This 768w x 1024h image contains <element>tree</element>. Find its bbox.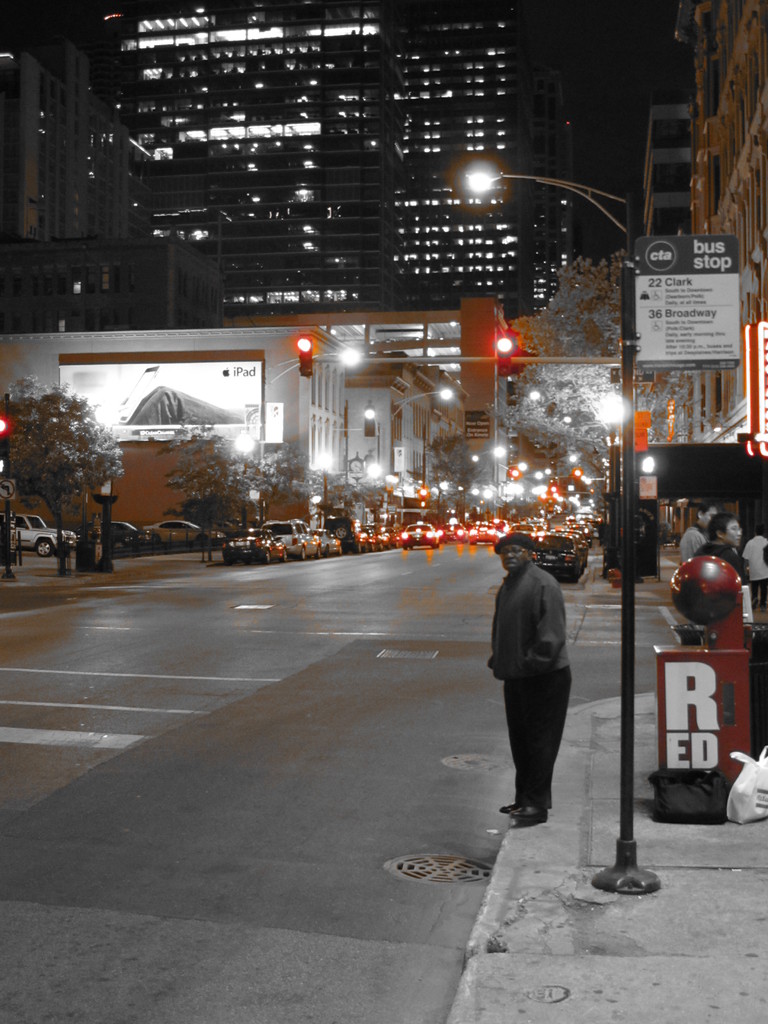
l=408, t=431, r=492, b=540.
